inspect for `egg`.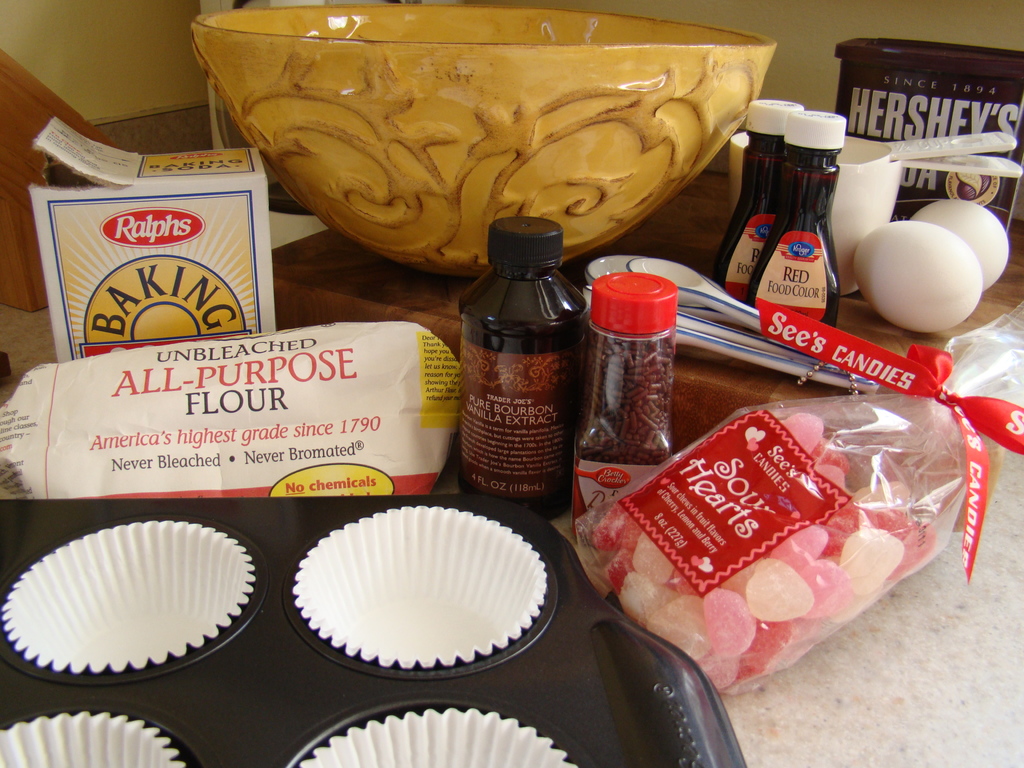
Inspection: 907, 198, 1011, 292.
